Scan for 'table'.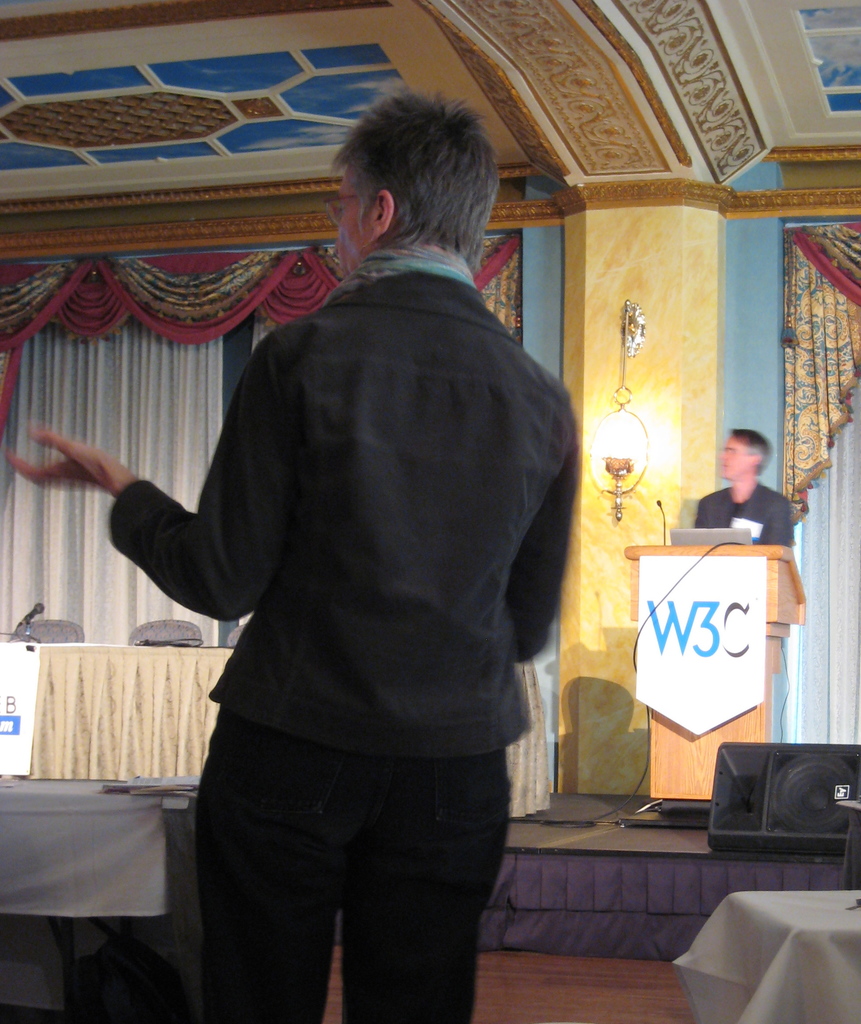
Scan result: 0/774/207/1023.
